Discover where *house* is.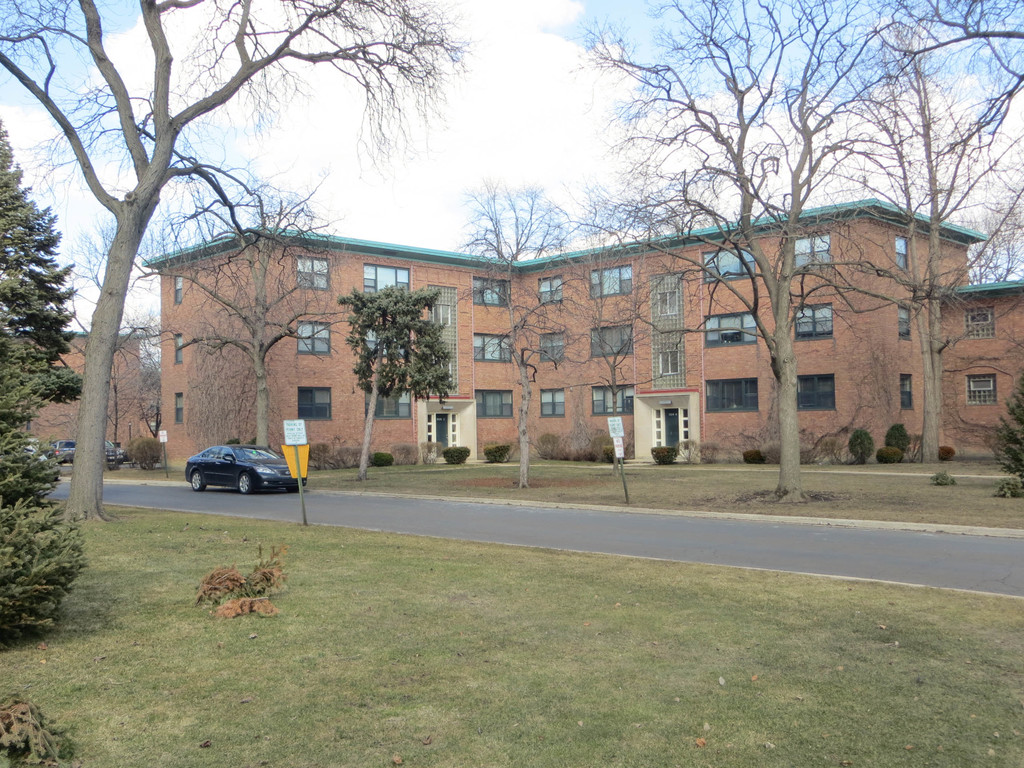
Discovered at detection(460, 259, 543, 467).
